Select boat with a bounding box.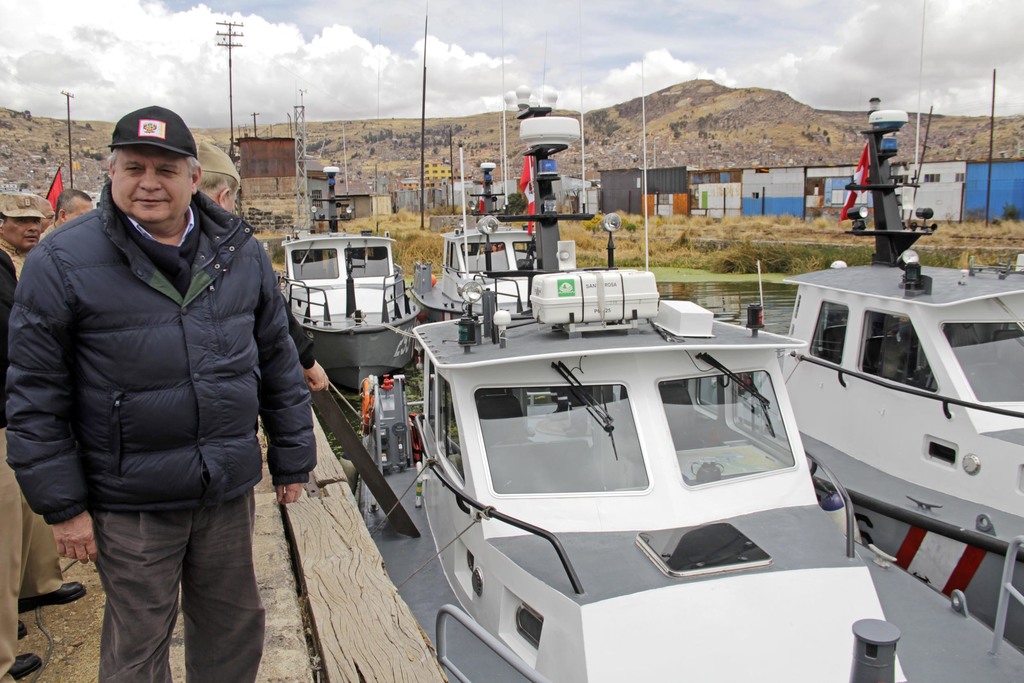
bbox(269, 234, 414, 413).
